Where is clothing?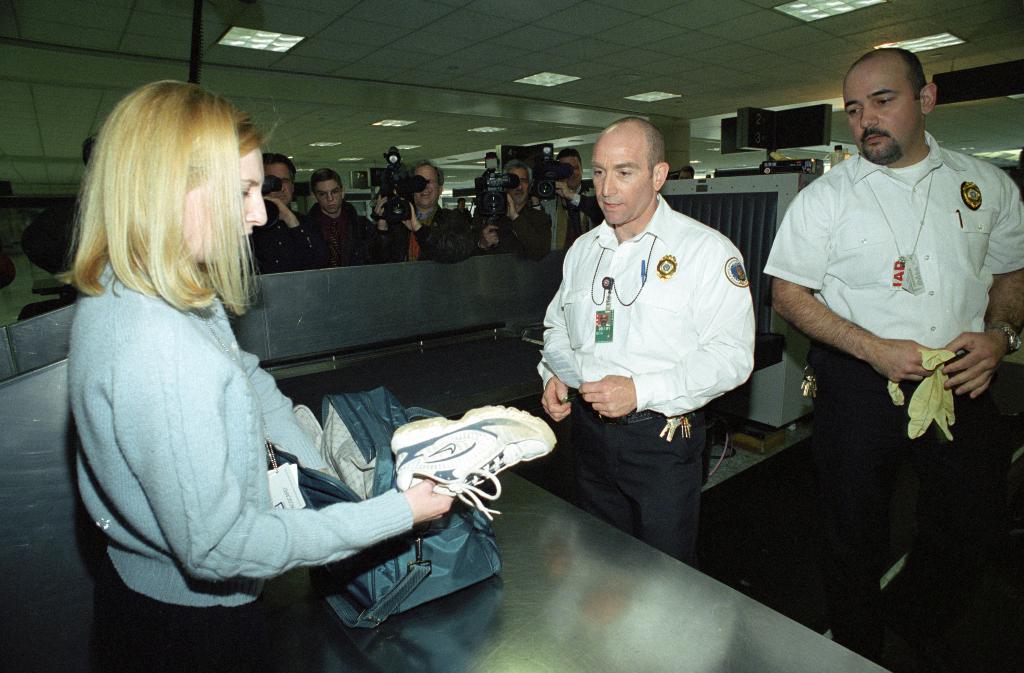
rect(760, 128, 1023, 669).
